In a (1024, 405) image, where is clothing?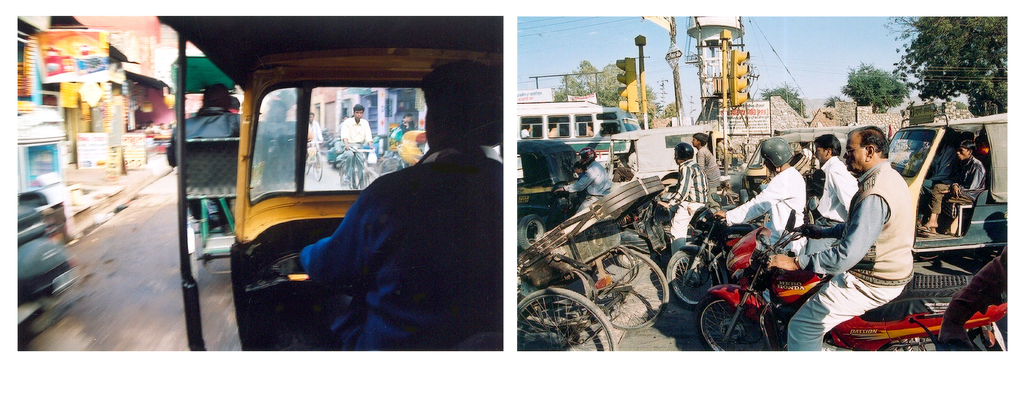
[806,155,853,257].
